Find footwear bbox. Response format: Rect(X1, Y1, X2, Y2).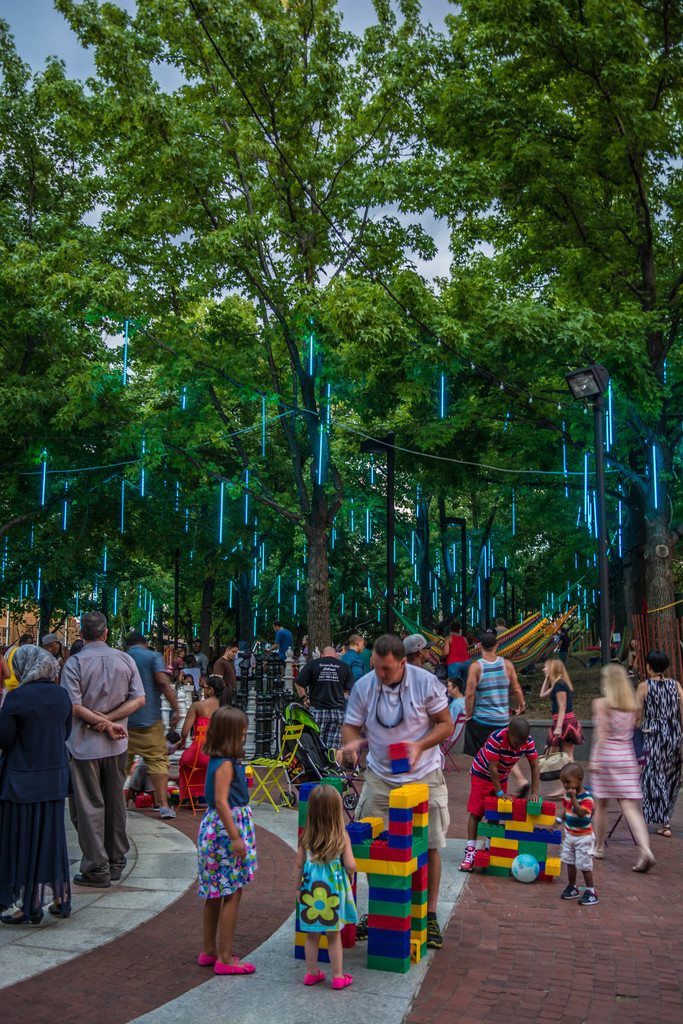
Rect(558, 888, 580, 899).
